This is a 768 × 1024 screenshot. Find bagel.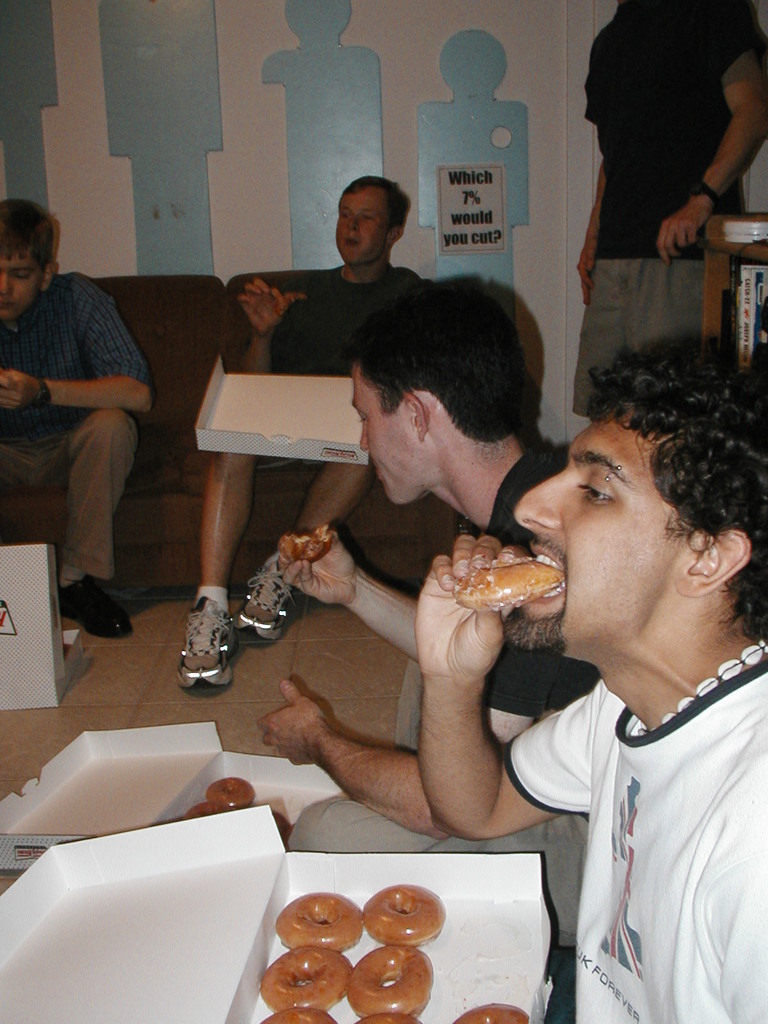
Bounding box: <region>271, 890, 367, 951</region>.
